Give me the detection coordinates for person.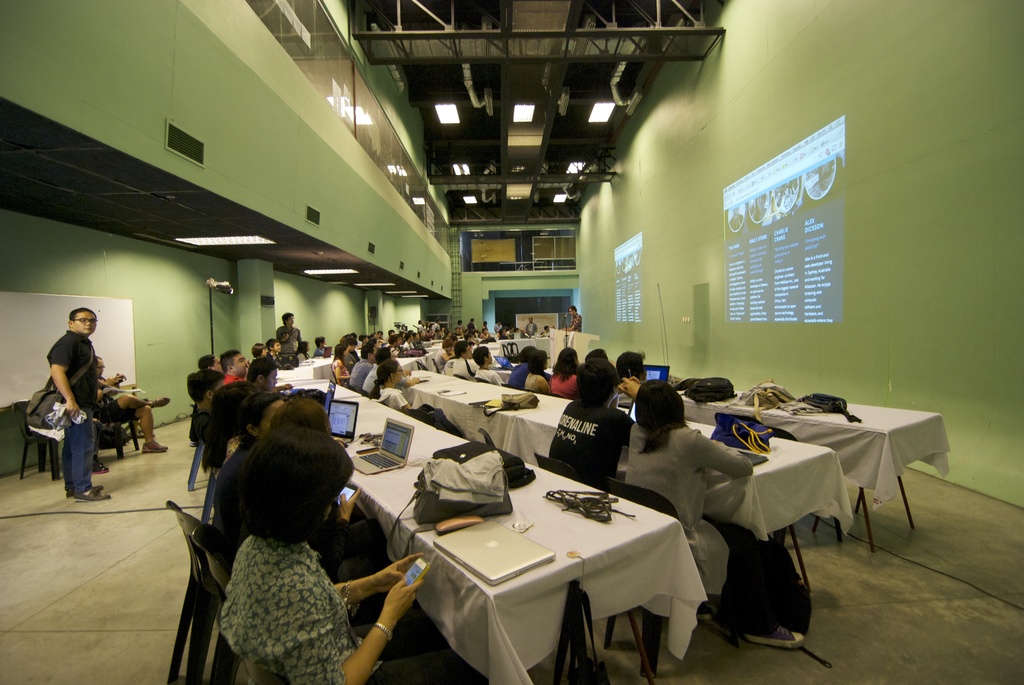
locate(29, 301, 115, 505).
